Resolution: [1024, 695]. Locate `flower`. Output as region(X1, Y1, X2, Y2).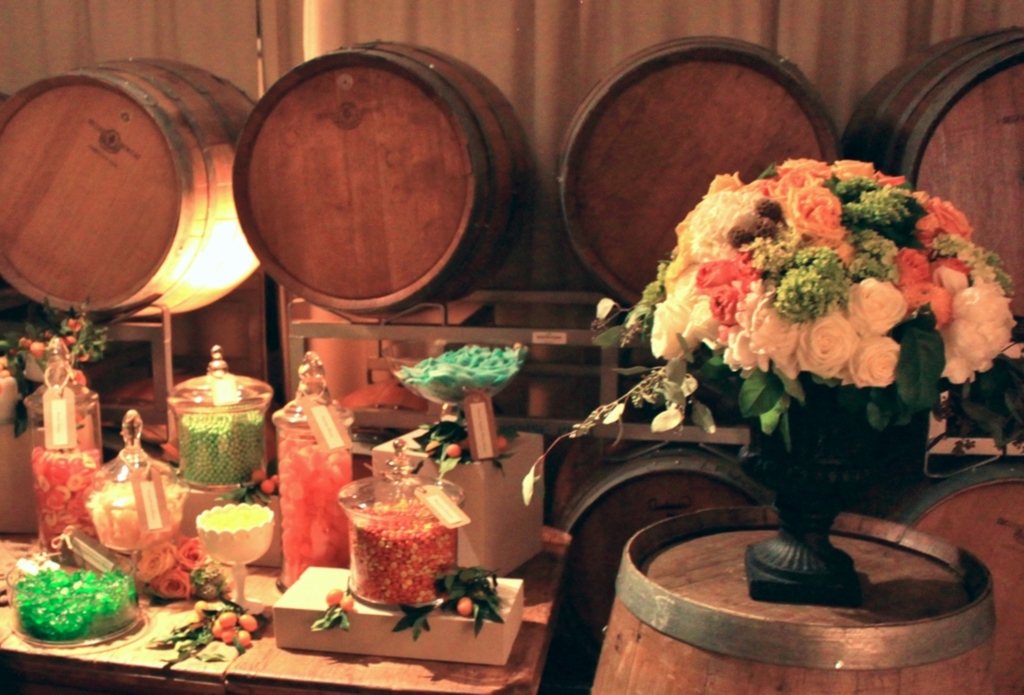
region(796, 306, 865, 379).
